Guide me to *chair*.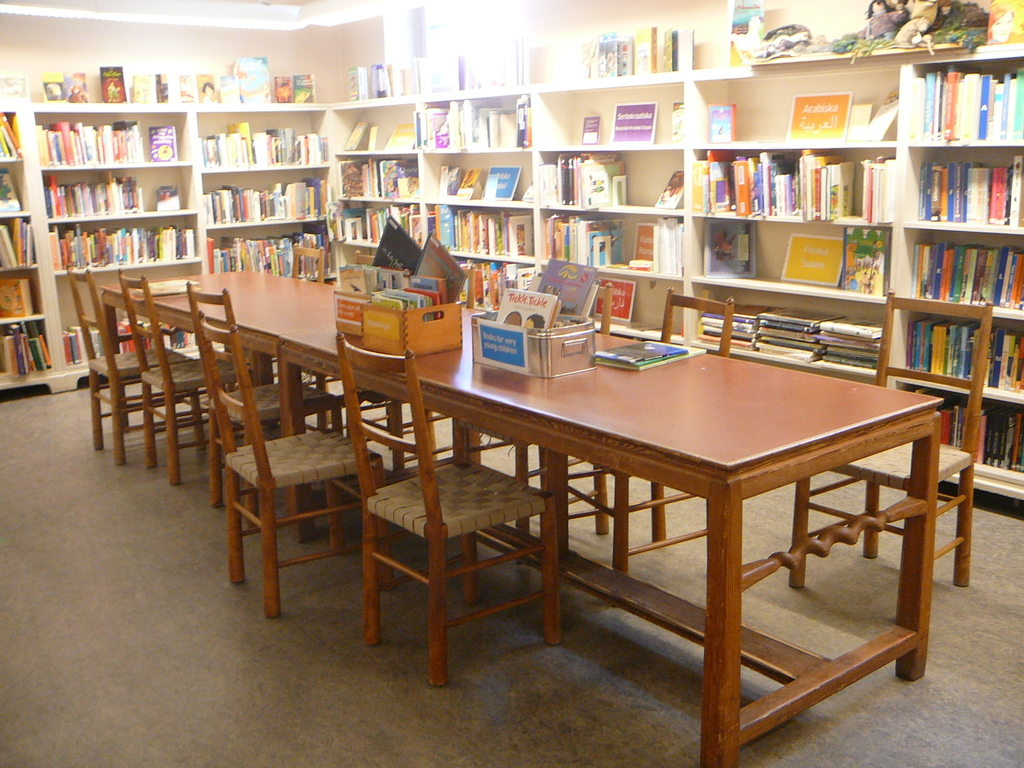
Guidance: 63 262 203 460.
